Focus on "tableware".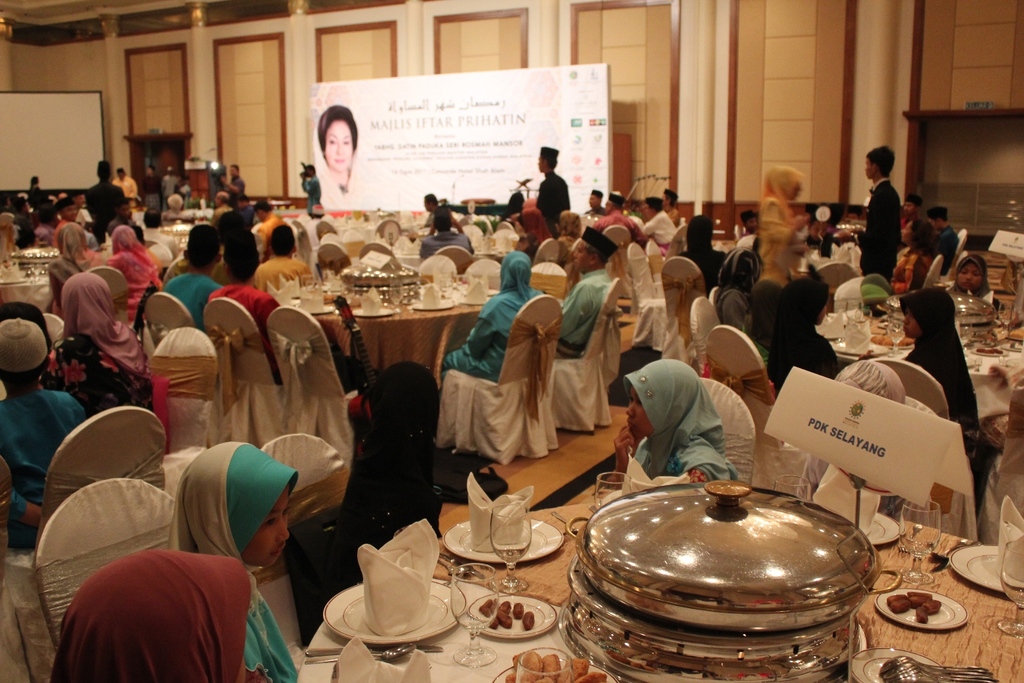
Focused at <box>515,644,573,682</box>.
